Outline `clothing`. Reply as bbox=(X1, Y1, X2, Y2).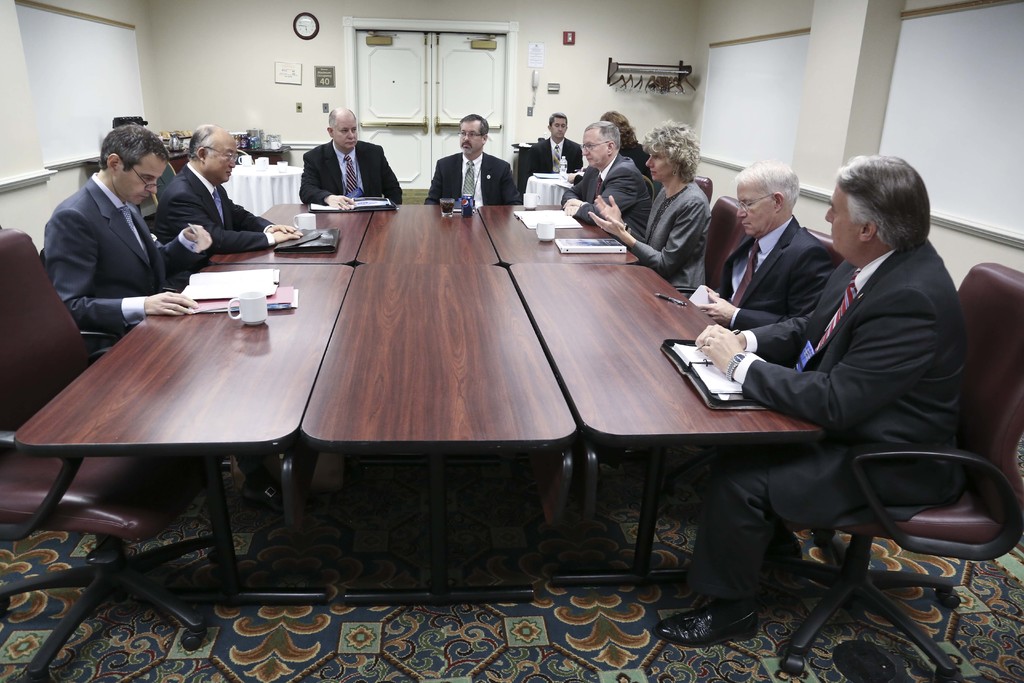
bbox=(716, 217, 838, 368).
